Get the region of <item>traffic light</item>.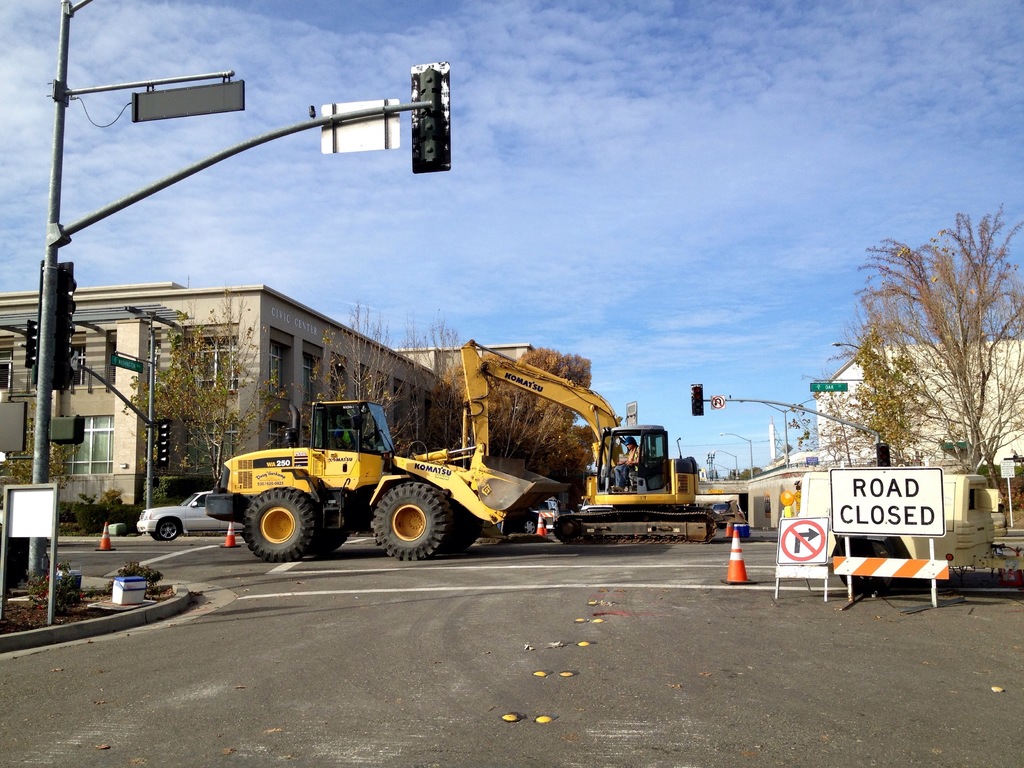
[left=411, top=60, right=451, bottom=173].
